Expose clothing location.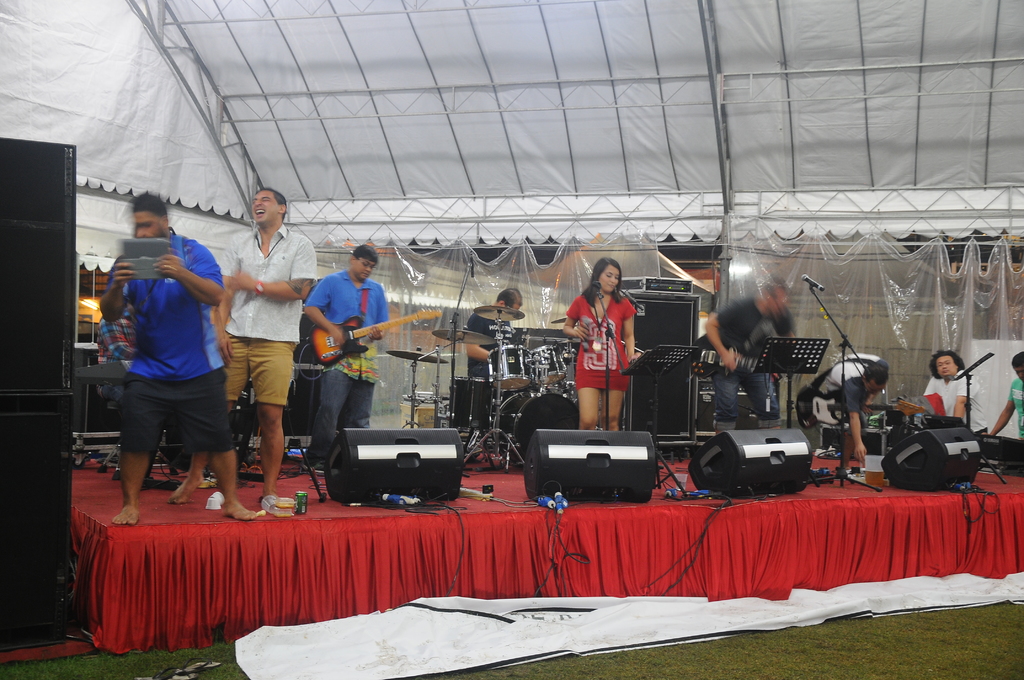
Exposed at detection(580, 280, 646, 423).
